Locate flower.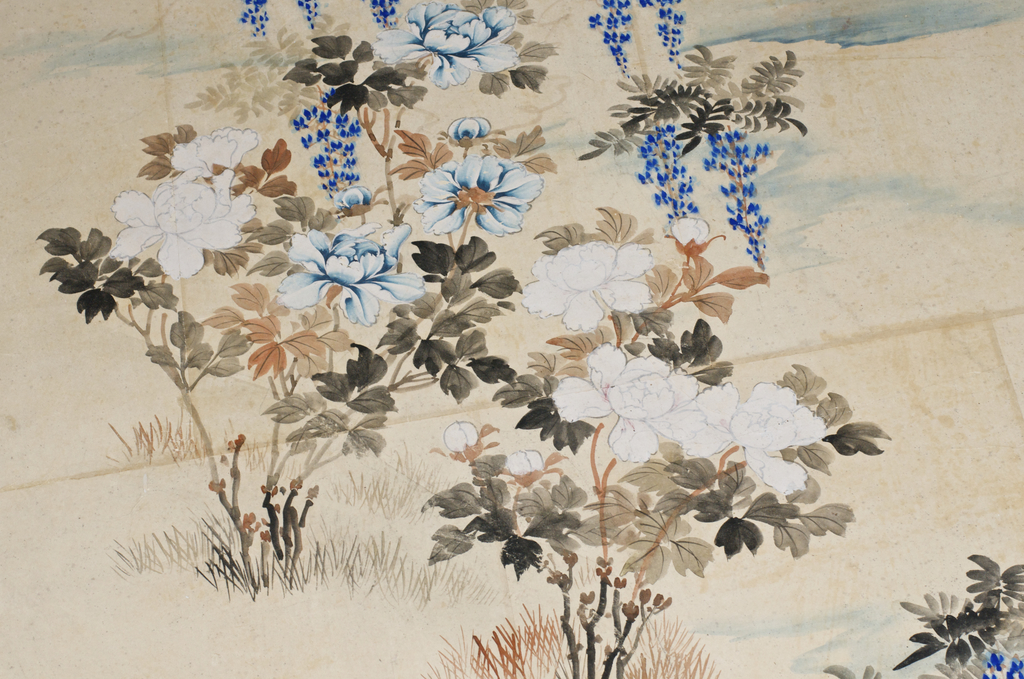
Bounding box: bbox=(673, 216, 721, 249).
